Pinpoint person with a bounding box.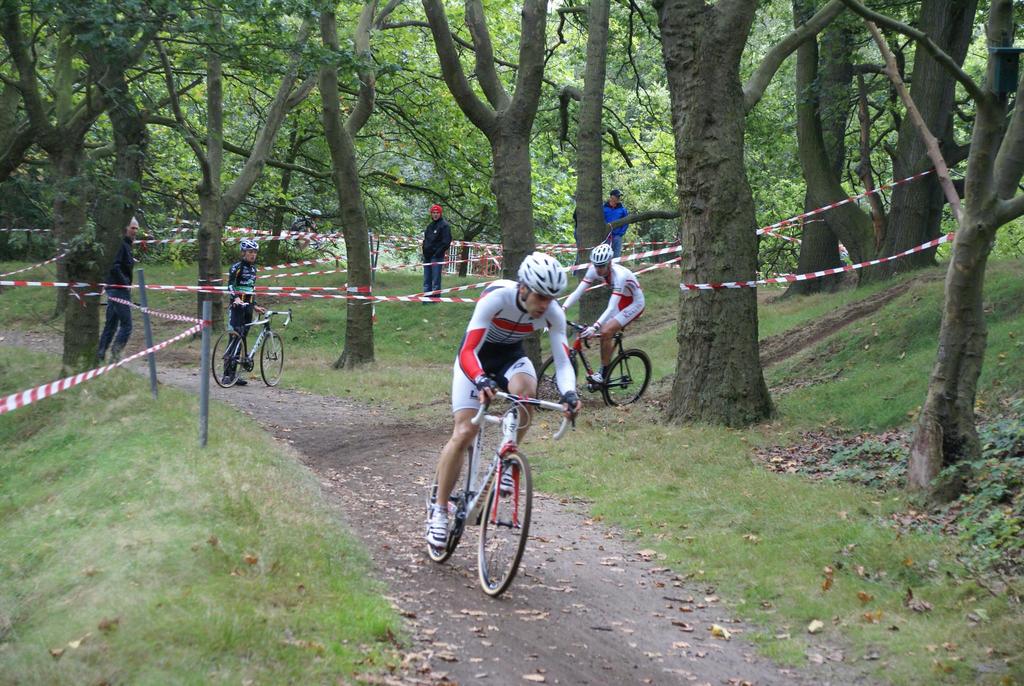
l=290, t=209, r=324, b=256.
